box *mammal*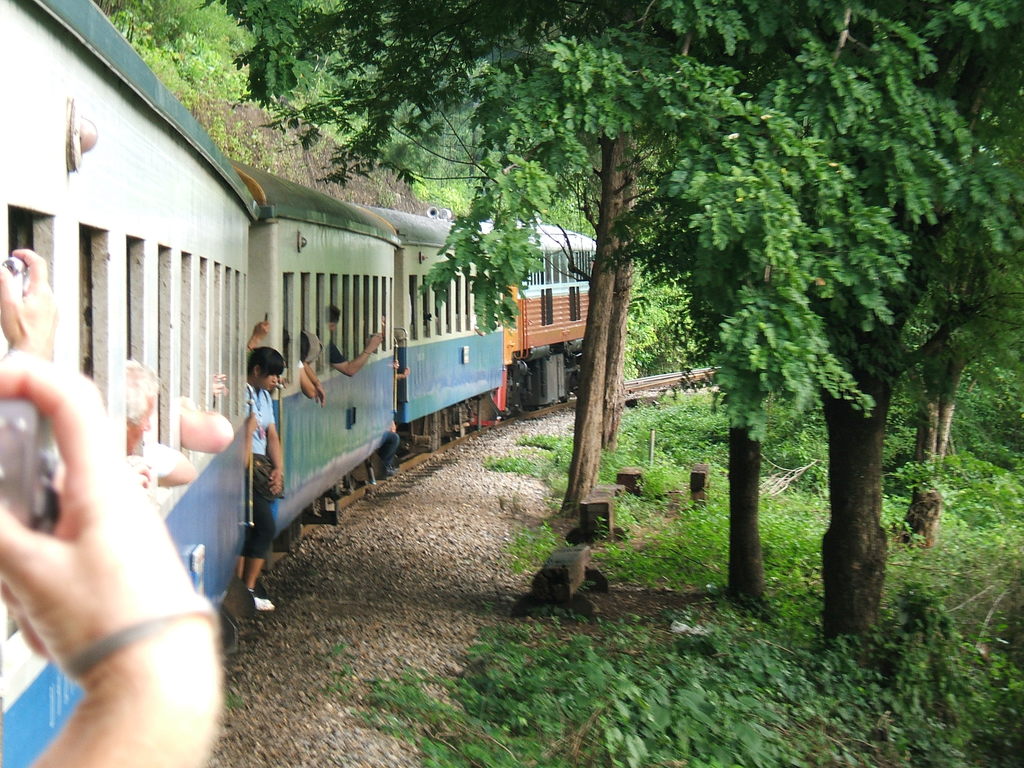
[477, 326, 487, 339]
